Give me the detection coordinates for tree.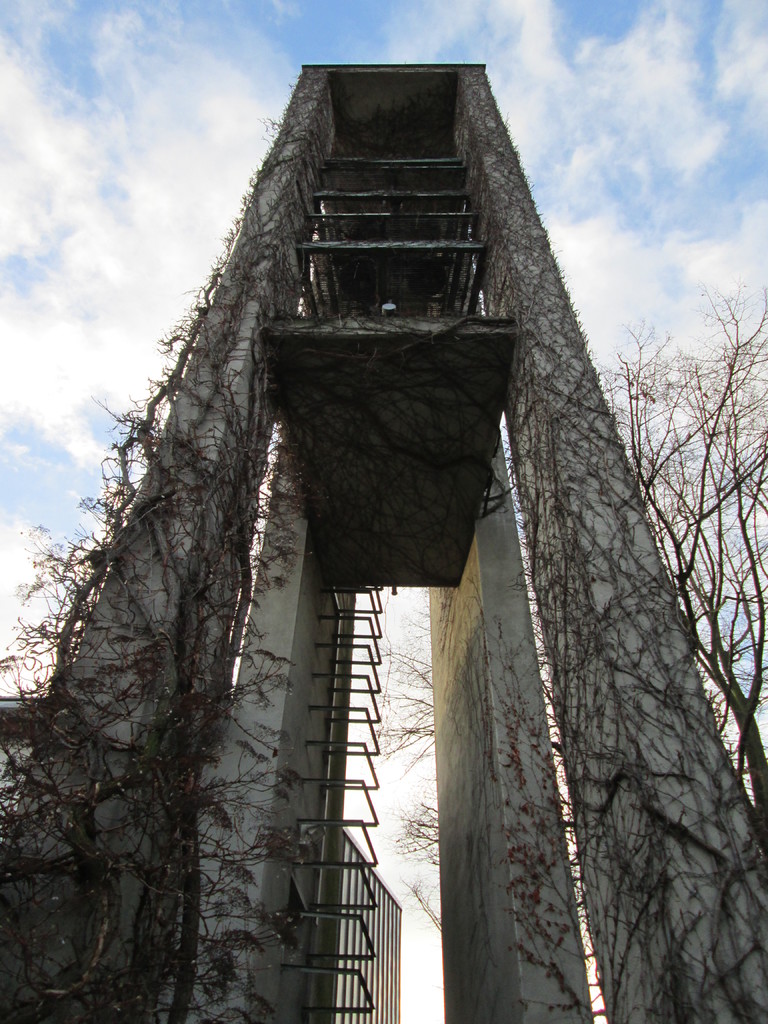
(0, 63, 331, 1023).
